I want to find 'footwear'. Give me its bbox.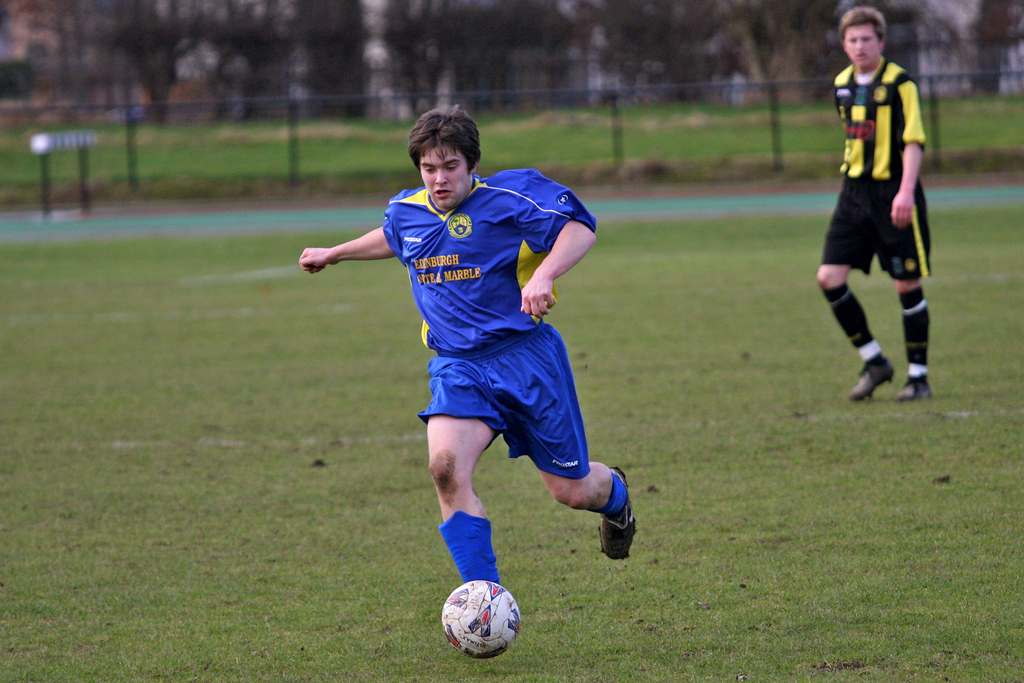
x1=594, y1=470, x2=634, y2=564.
